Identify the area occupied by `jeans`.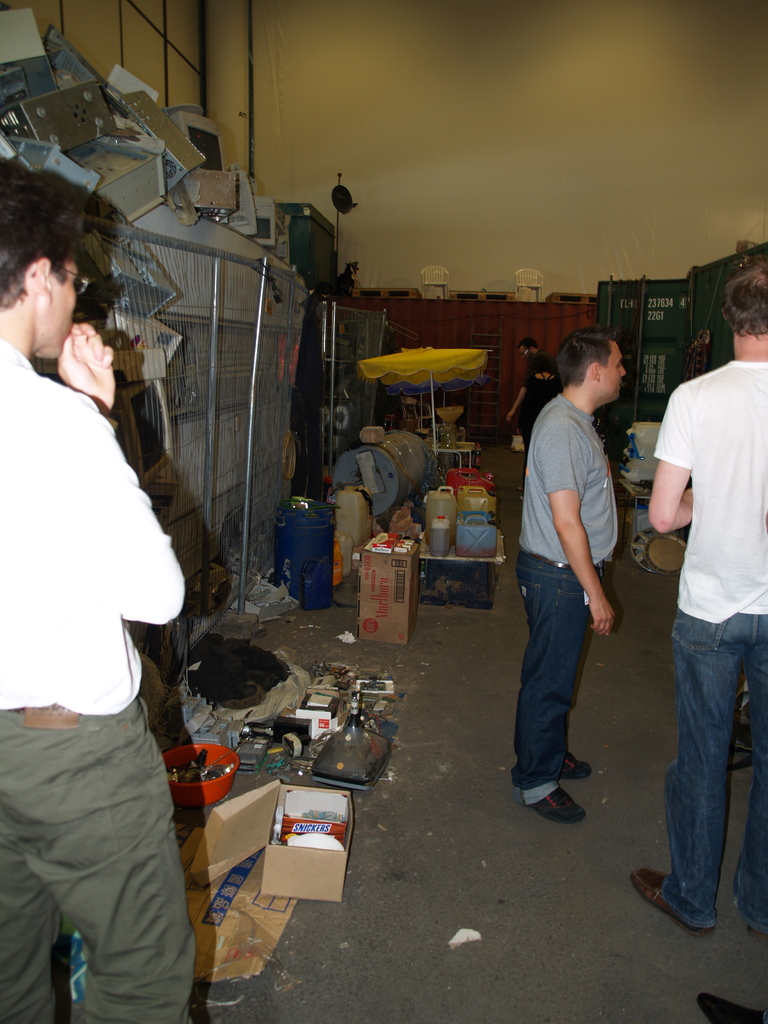
Area: 511/552/604/804.
